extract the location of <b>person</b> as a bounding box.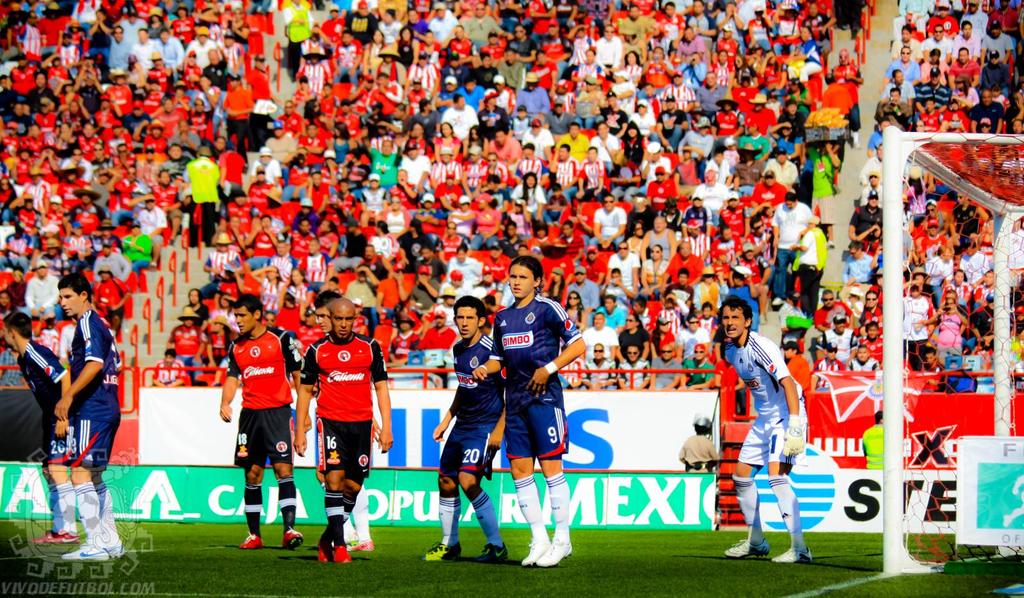
860 414 890 469.
